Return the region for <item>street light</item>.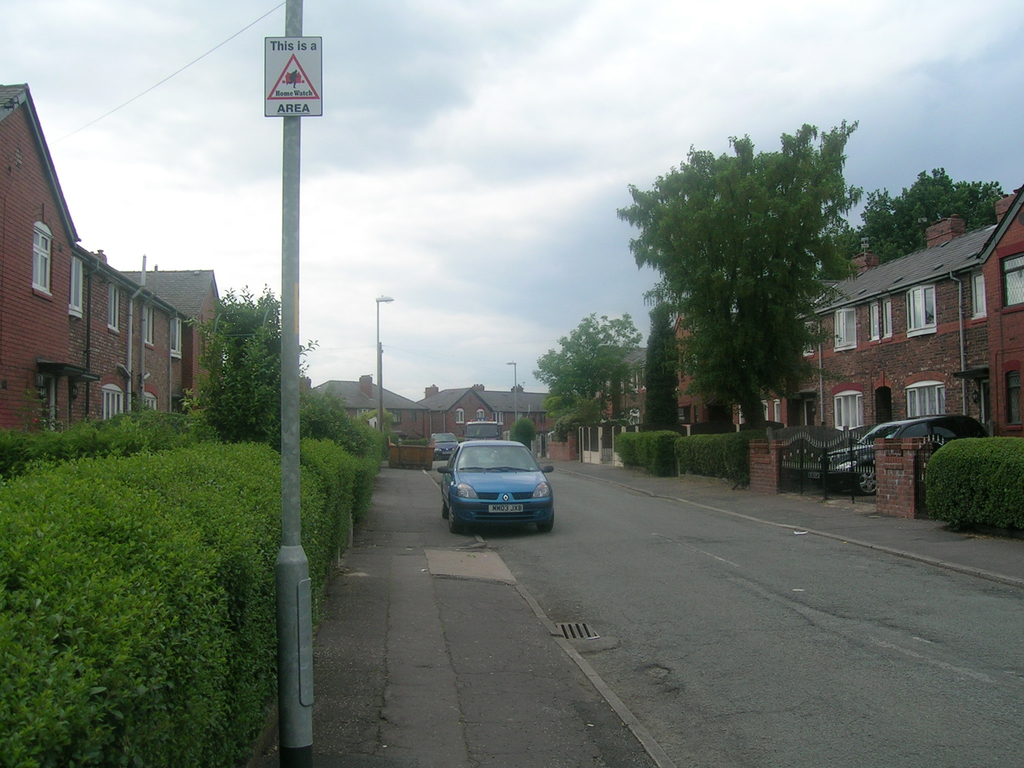
box(367, 283, 396, 432).
